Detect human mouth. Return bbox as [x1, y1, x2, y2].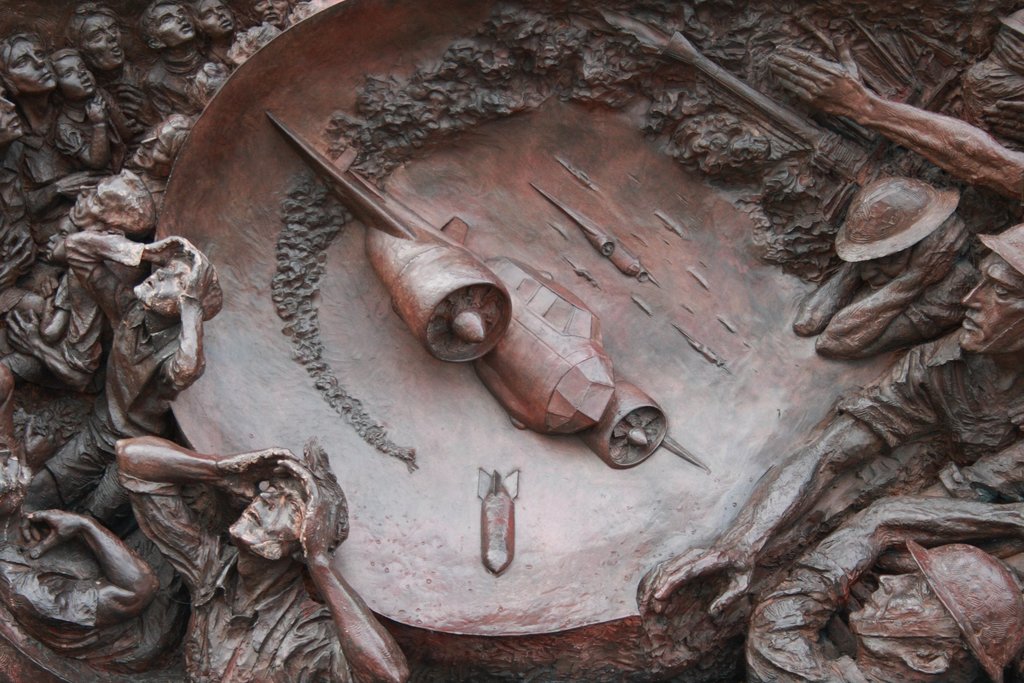
[47, 245, 51, 253].
